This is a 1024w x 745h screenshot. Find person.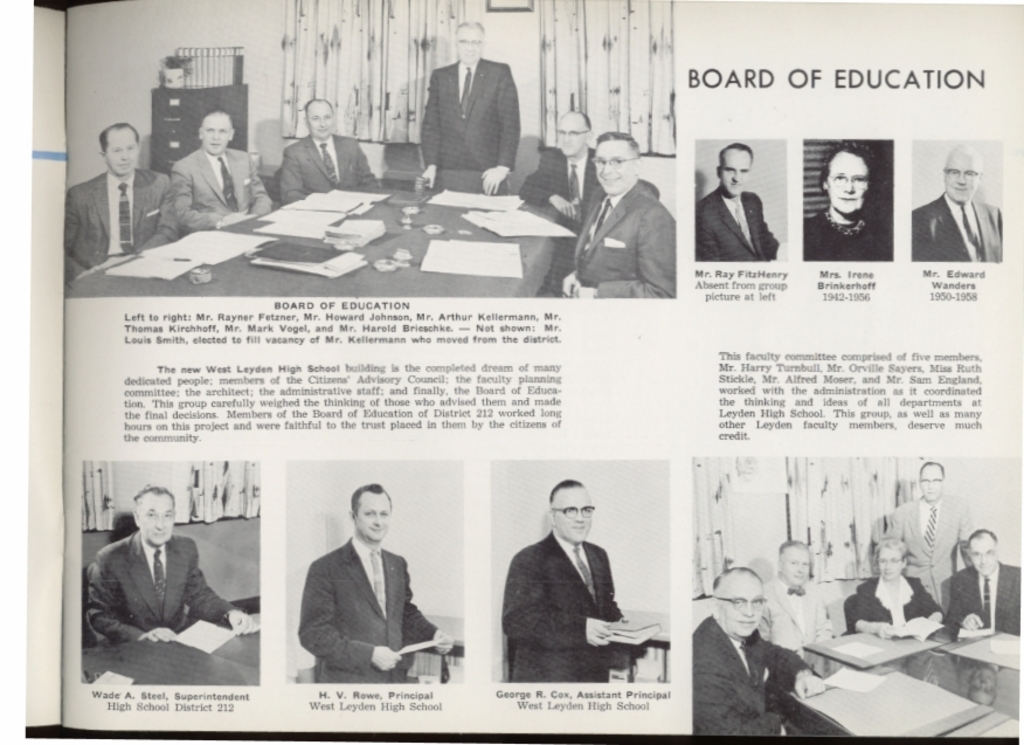
Bounding box: 83 484 261 642.
